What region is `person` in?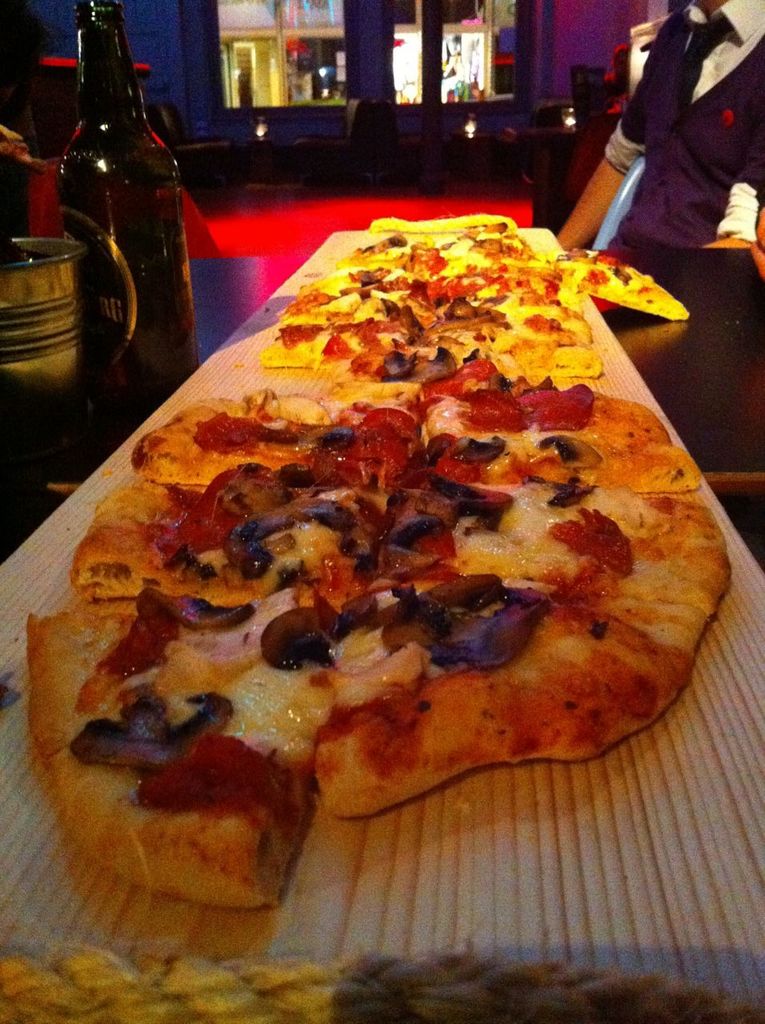
556/0/764/253.
